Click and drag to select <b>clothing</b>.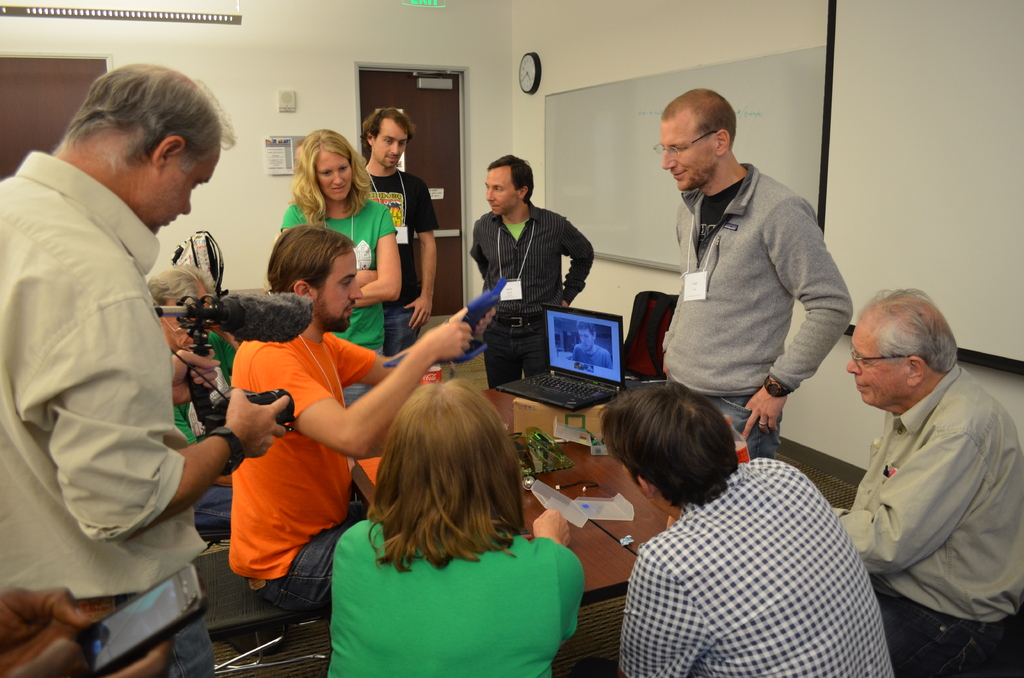
Selection: (x1=229, y1=330, x2=376, y2=617).
